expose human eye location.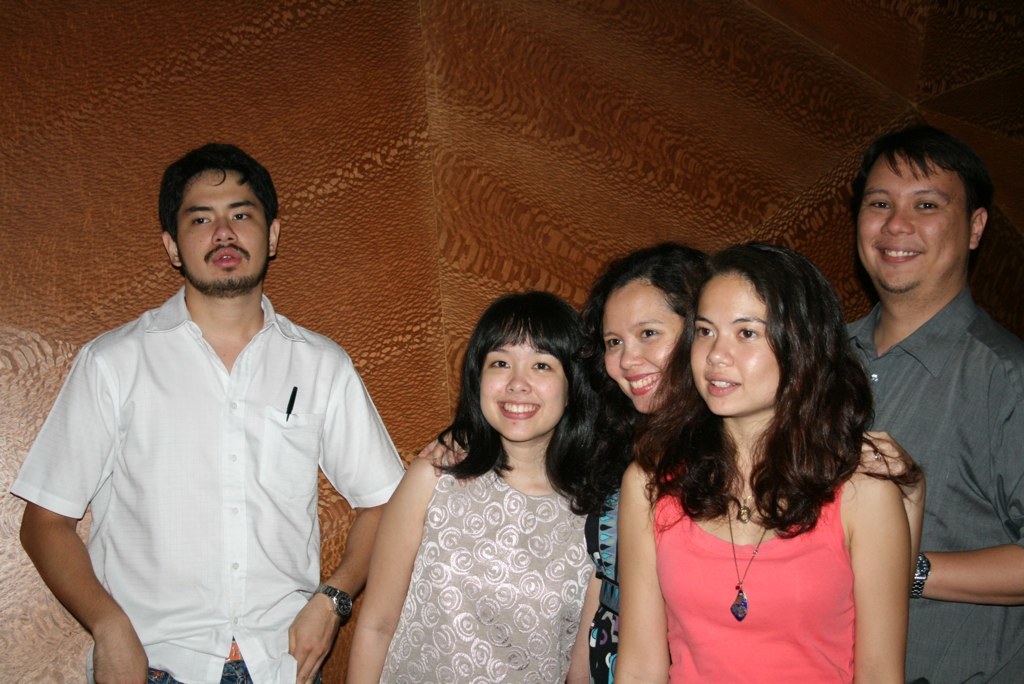
Exposed at bbox(865, 196, 889, 213).
